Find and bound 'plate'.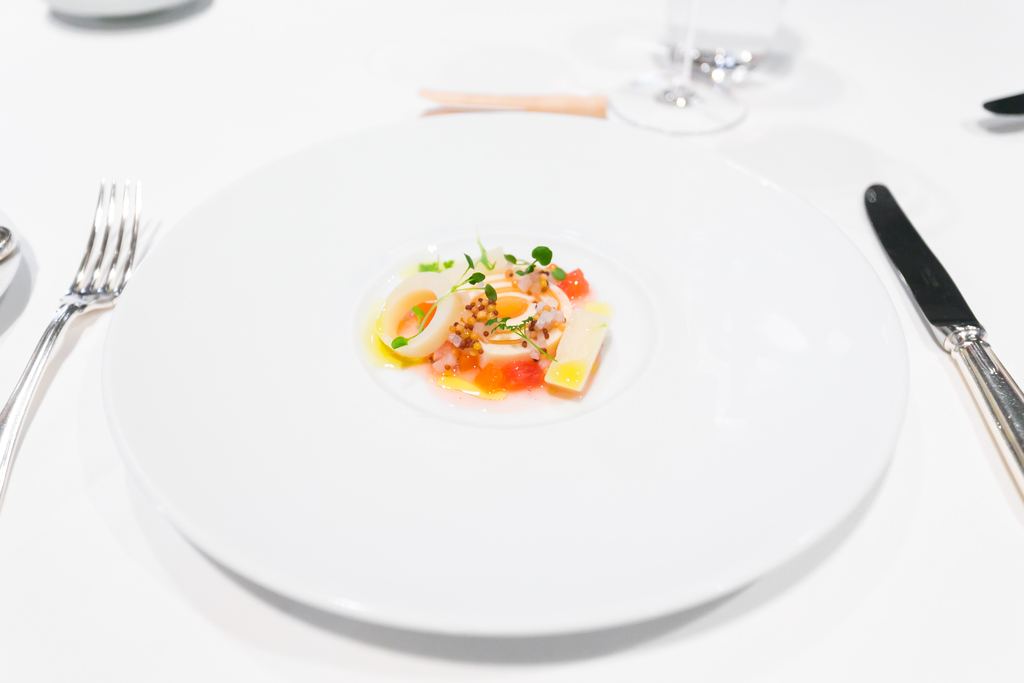
Bound: (left=116, top=103, right=924, bottom=616).
